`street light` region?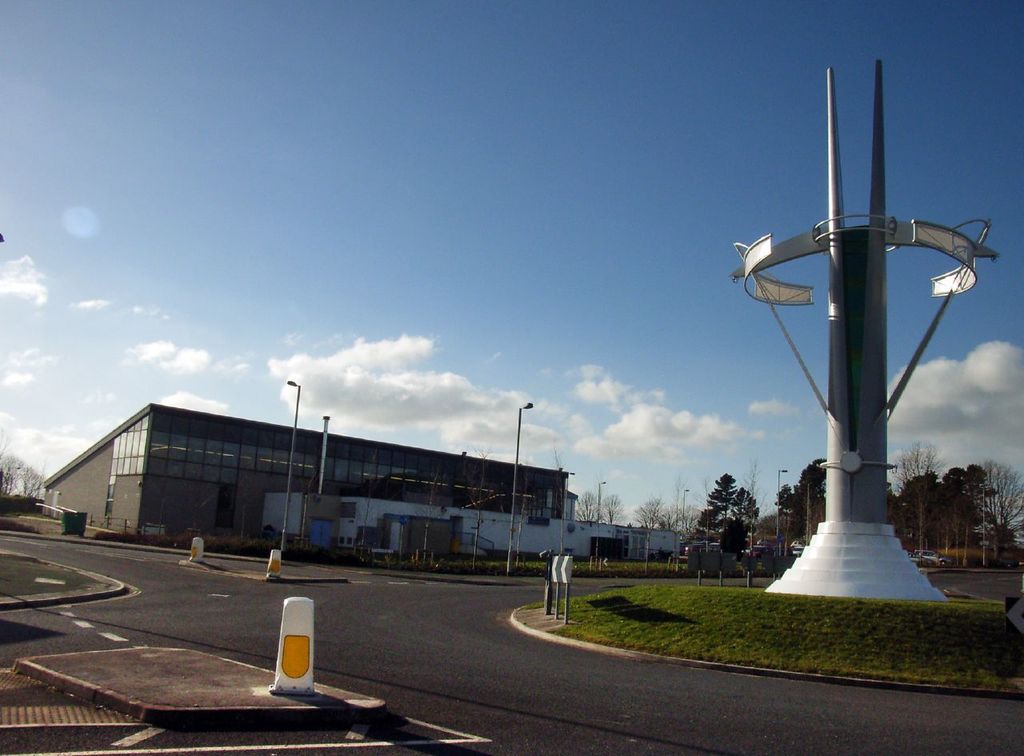
{"x1": 597, "y1": 481, "x2": 607, "y2": 558}
